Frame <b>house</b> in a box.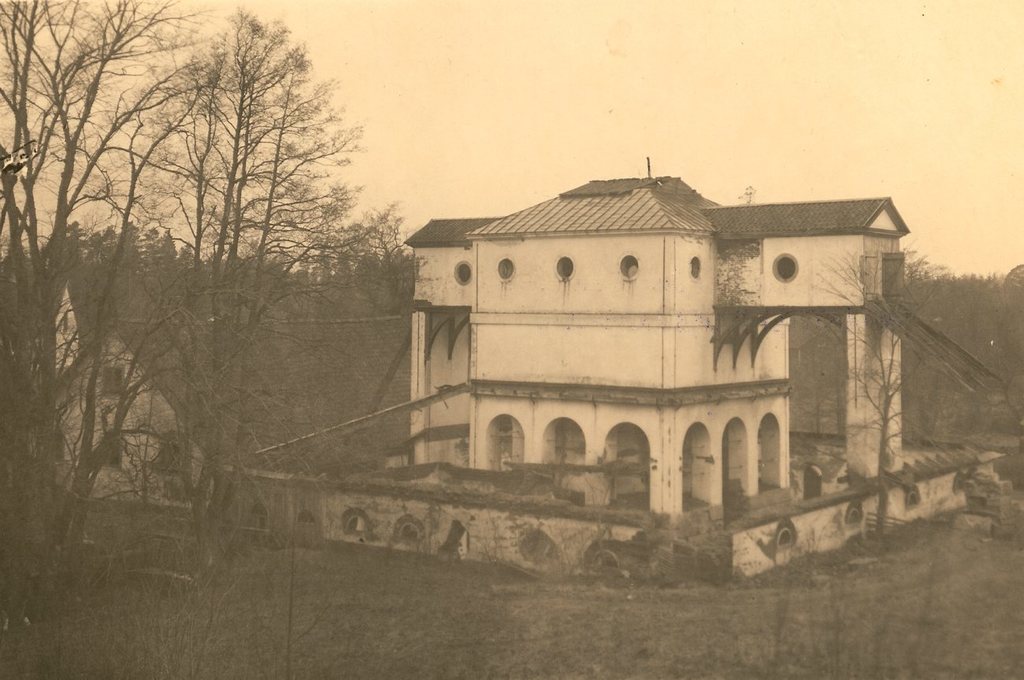
{"x1": 390, "y1": 150, "x2": 953, "y2": 518}.
